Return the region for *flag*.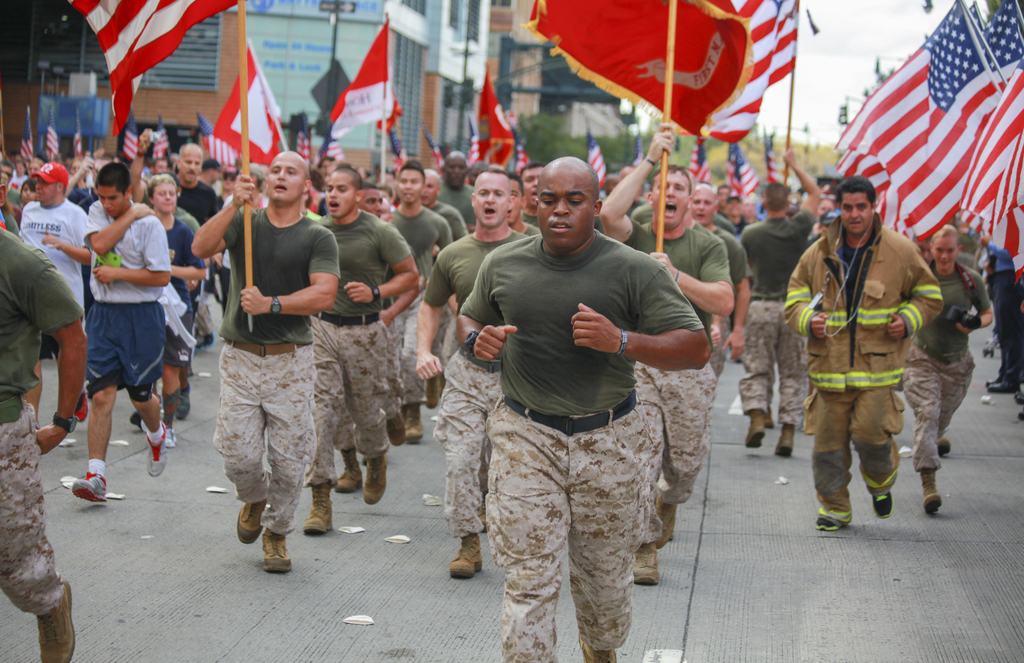
region(318, 111, 344, 161).
